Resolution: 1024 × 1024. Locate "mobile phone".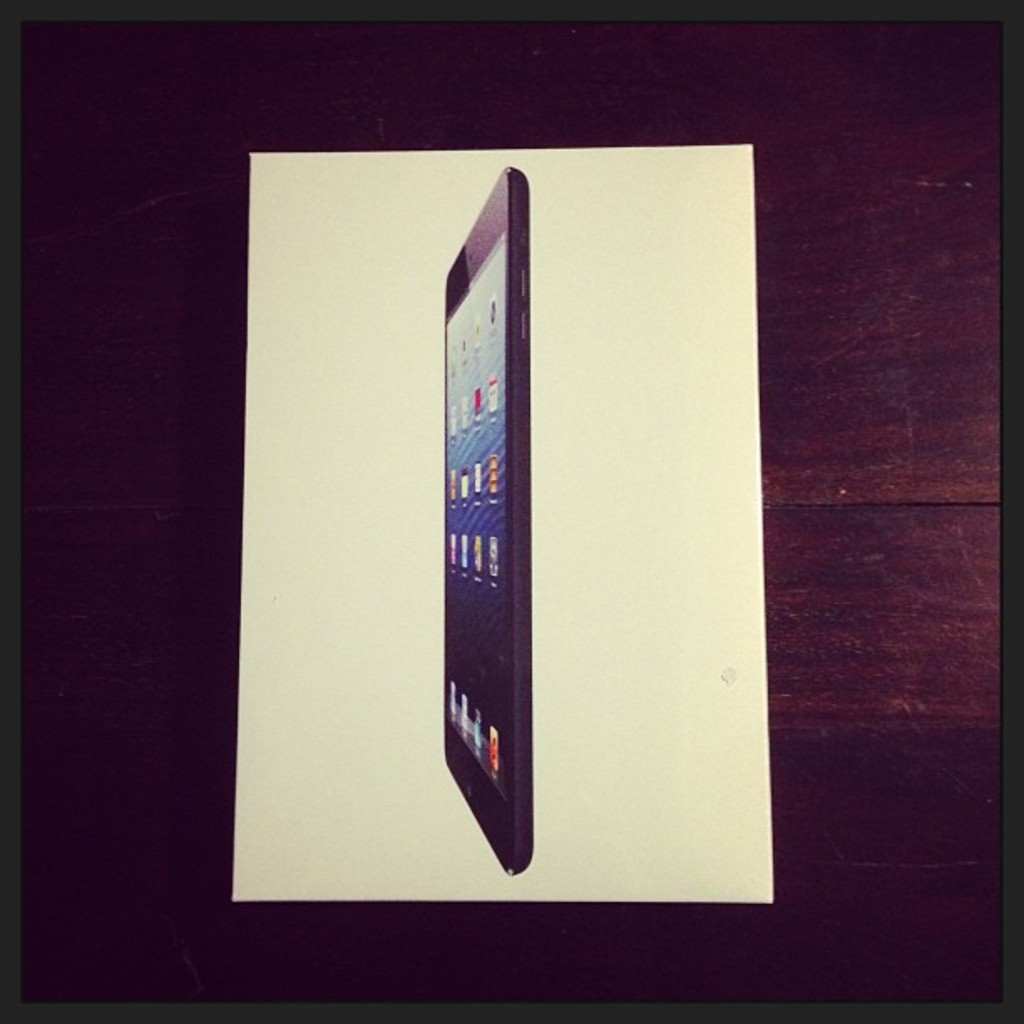
x1=442, y1=162, x2=539, y2=877.
